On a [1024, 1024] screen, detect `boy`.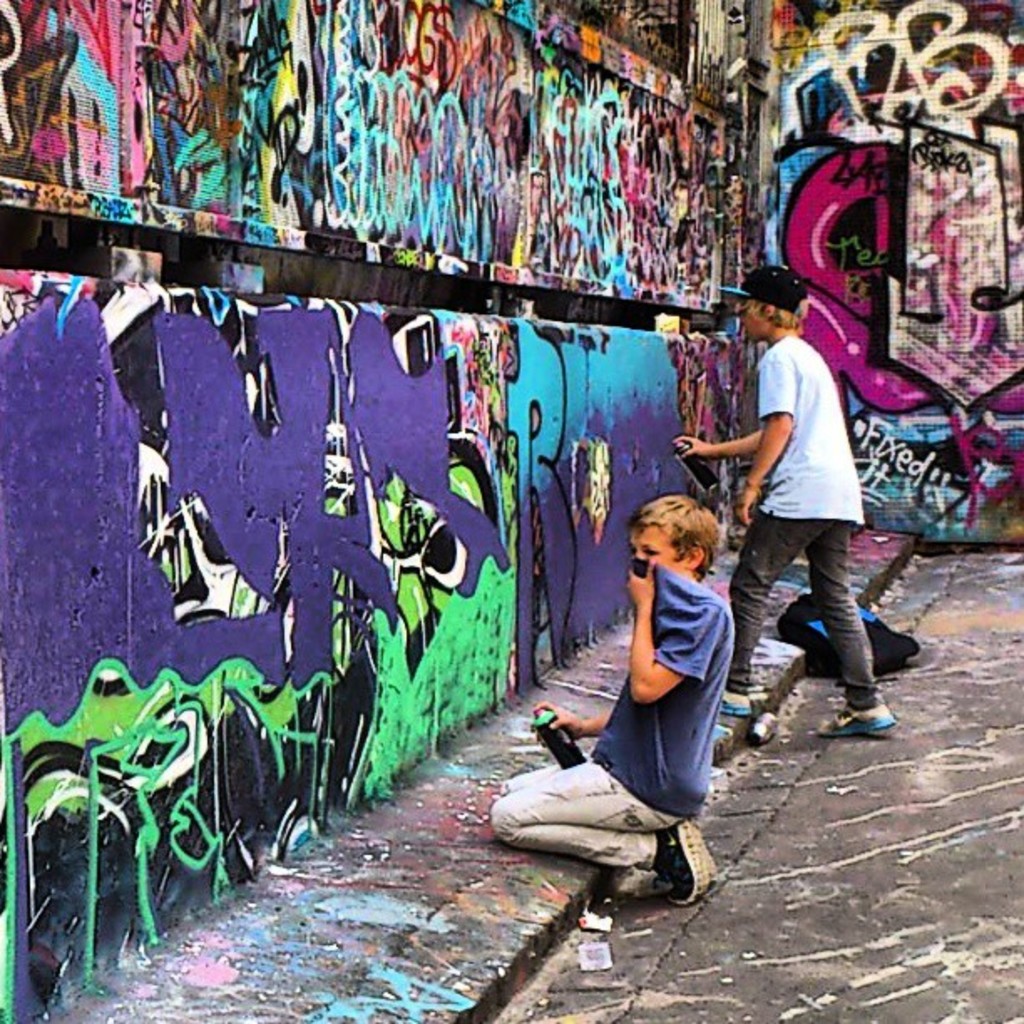
669, 264, 893, 738.
